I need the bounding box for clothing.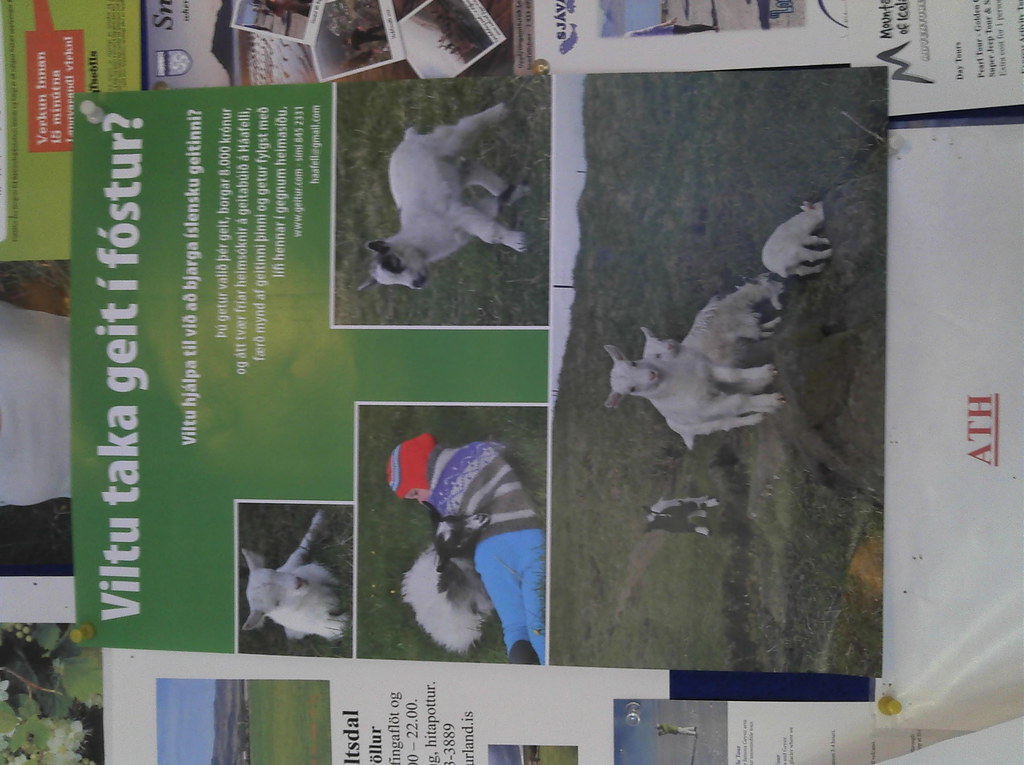
Here it is: 355:428:545:655.
